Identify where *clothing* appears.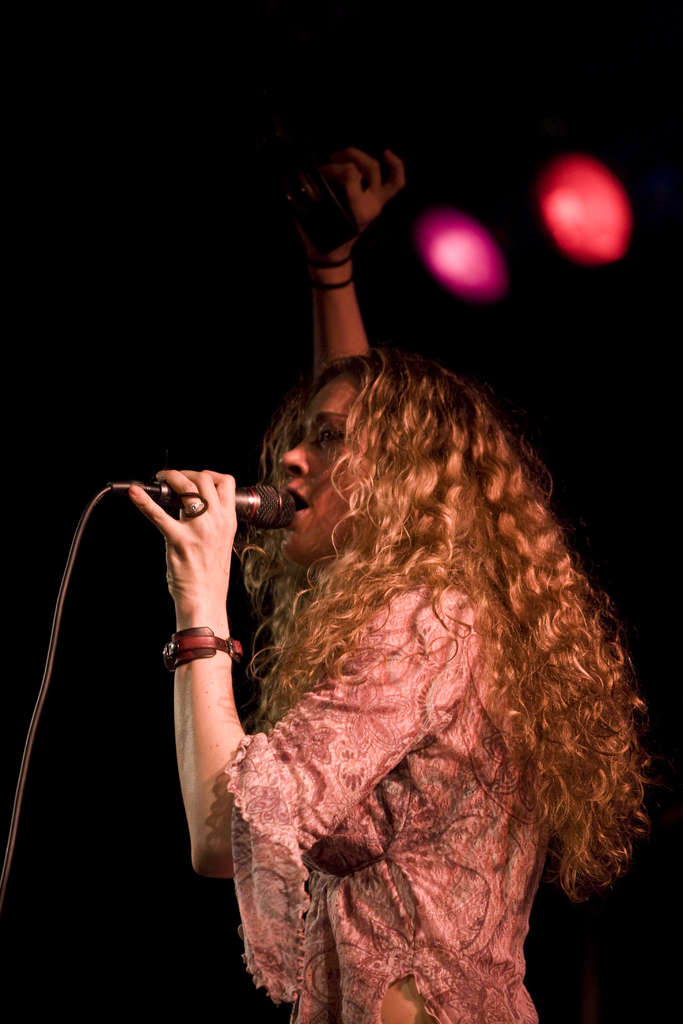
Appears at detection(183, 513, 618, 1010).
